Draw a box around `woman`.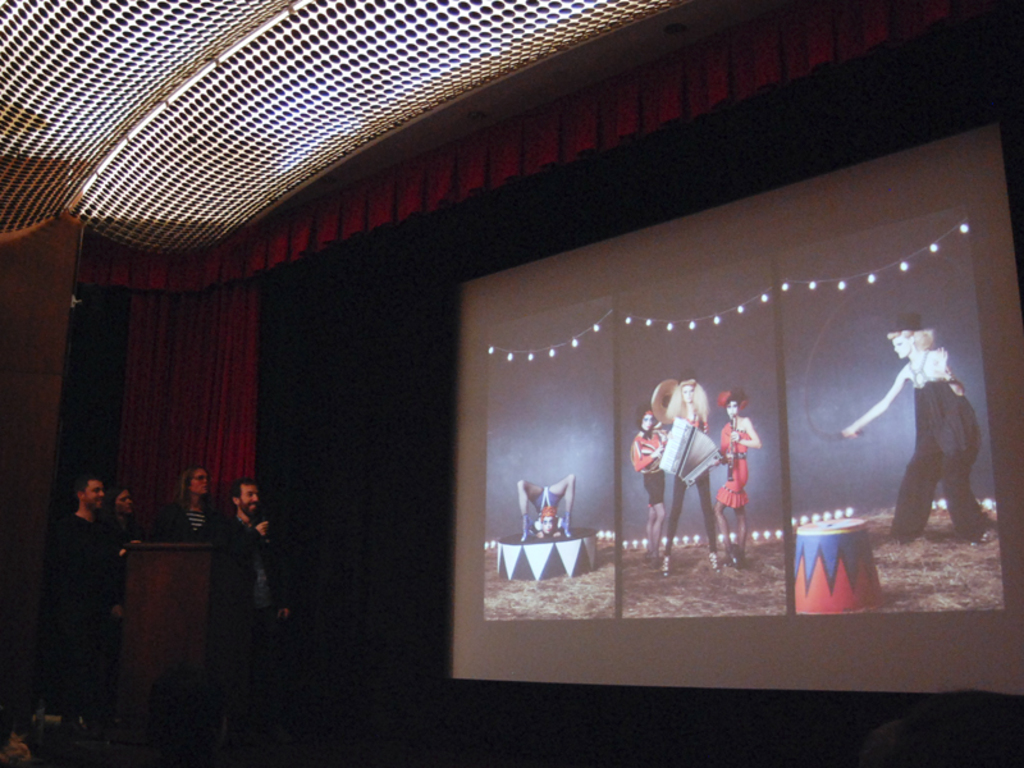
x1=861, y1=303, x2=995, y2=561.
